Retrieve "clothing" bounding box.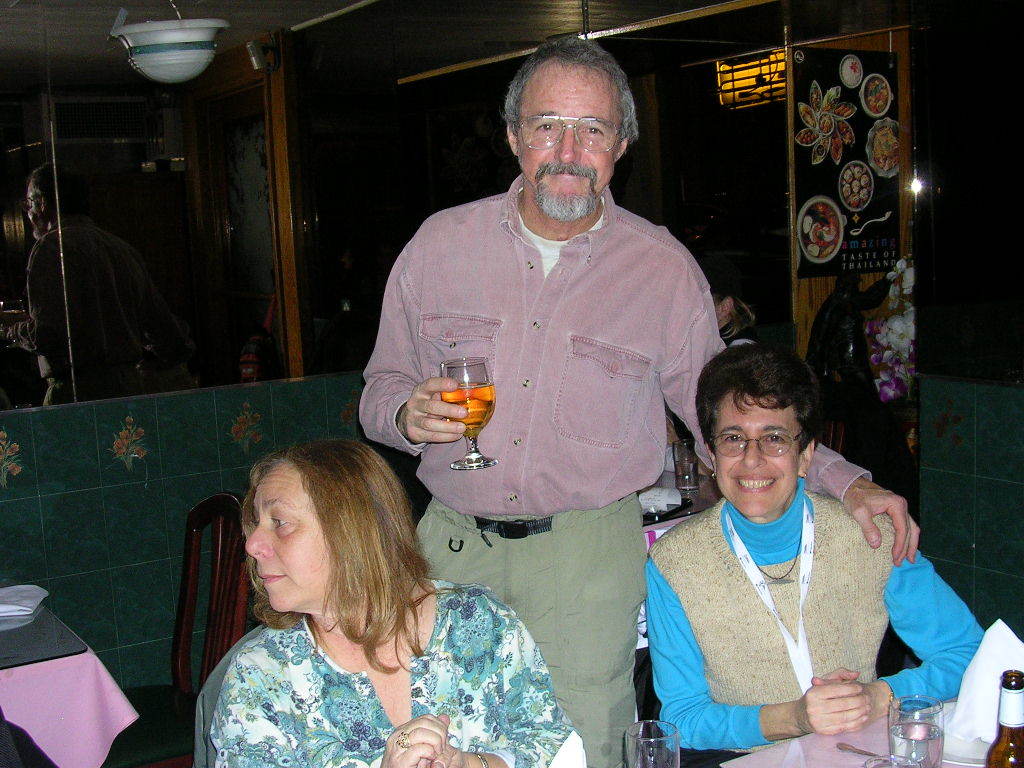
Bounding box: <box>358,162,867,767</box>.
